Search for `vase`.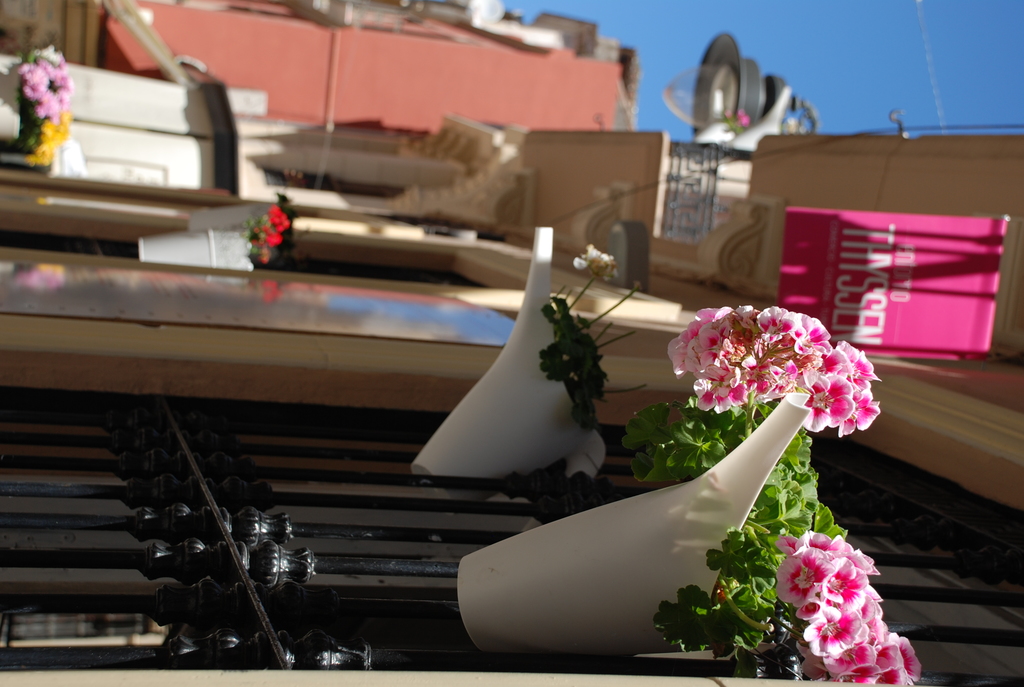
Found at 454,390,808,666.
